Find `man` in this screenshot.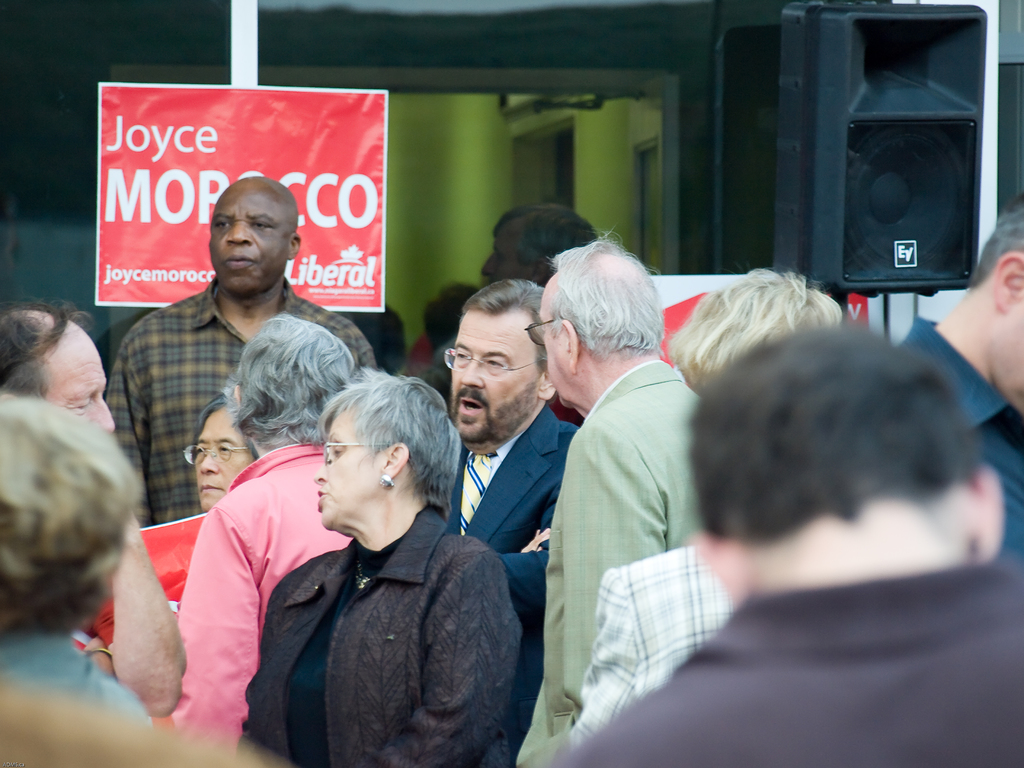
The bounding box for `man` is x1=556, y1=323, x2=1023, y2=767.
